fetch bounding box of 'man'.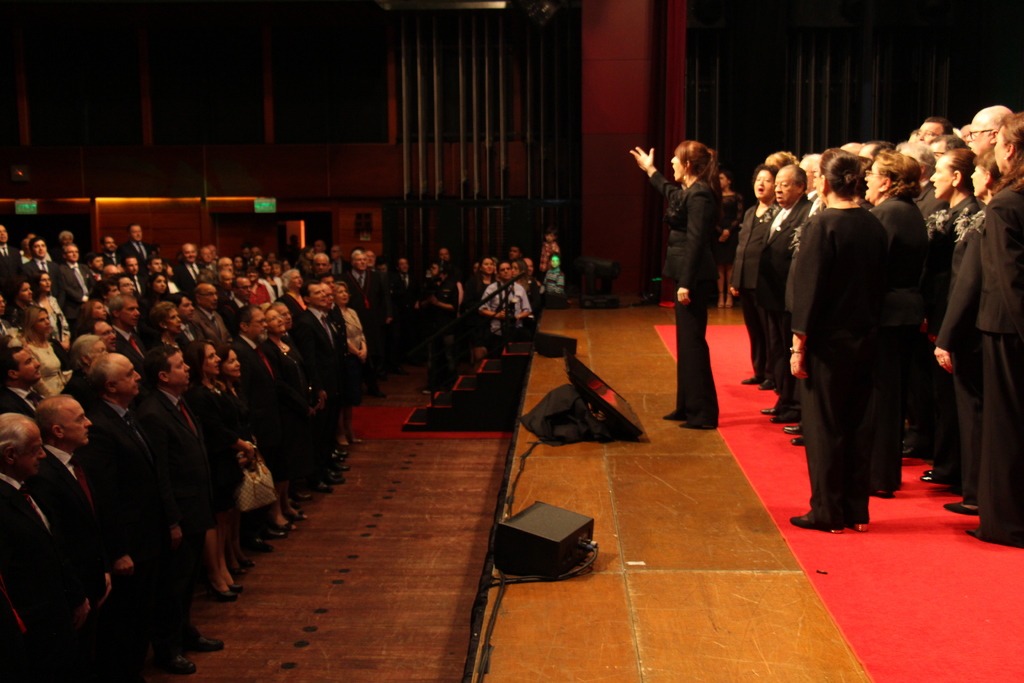
Bbox: <box>25,385,124,679</box>.
